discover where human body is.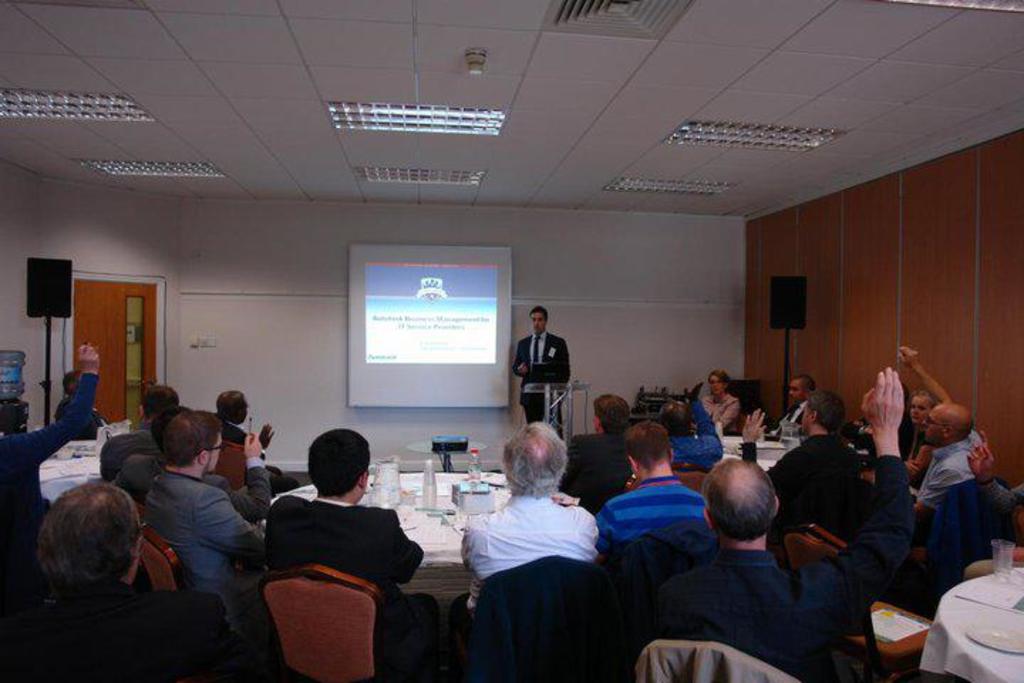
Discovered at (509, 330, 580, 434).
